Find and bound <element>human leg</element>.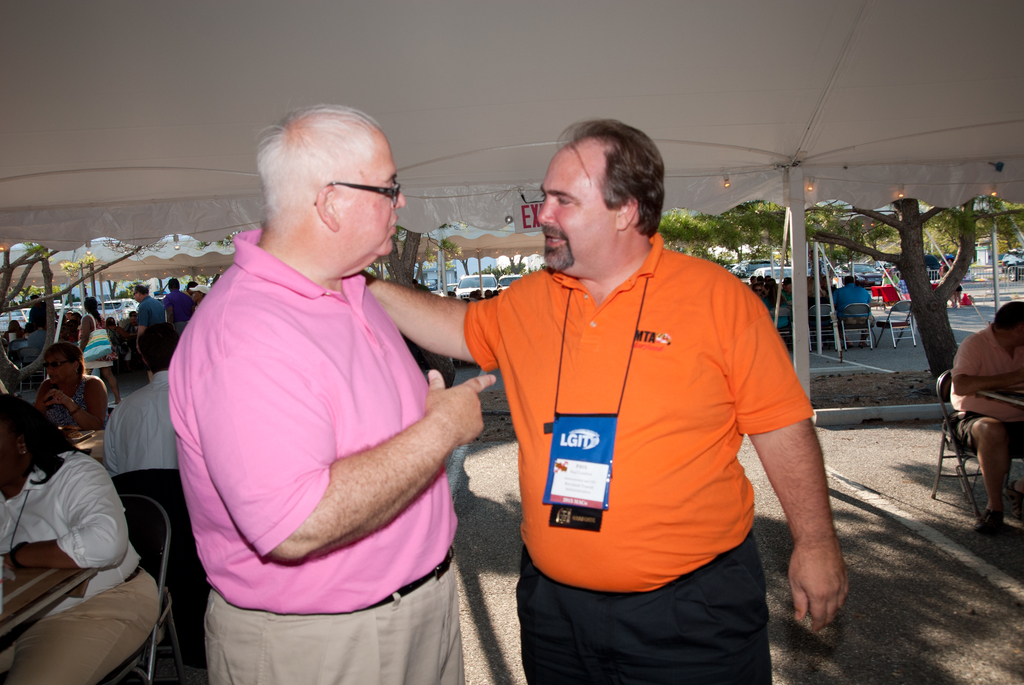
Bound: left=0, top=563, right=163, bottom=684.
